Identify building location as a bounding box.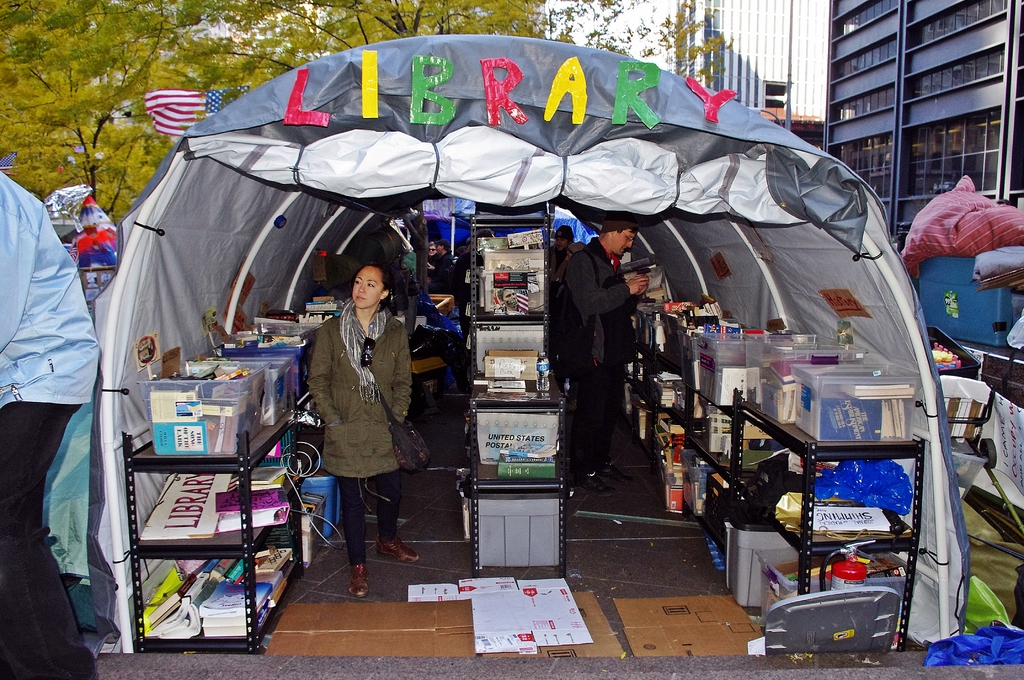
left=824, top=0, right=1023, bottom=254.
